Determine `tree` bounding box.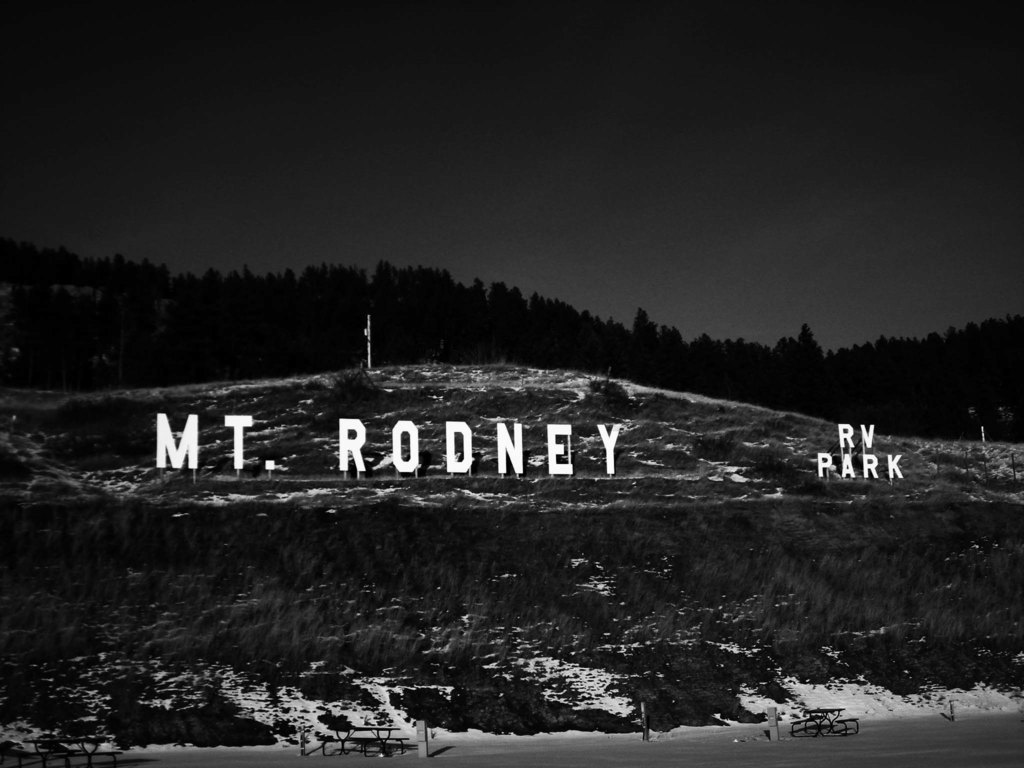
Determined: x1=773 y1=321 x2=825 y2=369.
